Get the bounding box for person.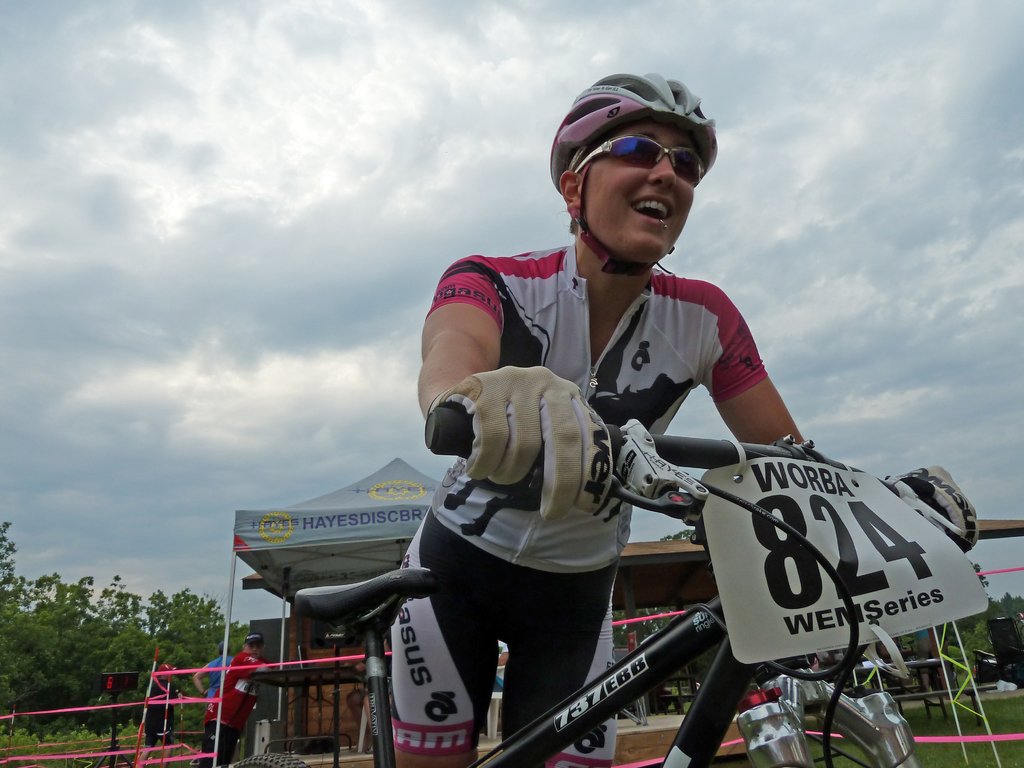
bbox=(193, 628, 298, 767).
